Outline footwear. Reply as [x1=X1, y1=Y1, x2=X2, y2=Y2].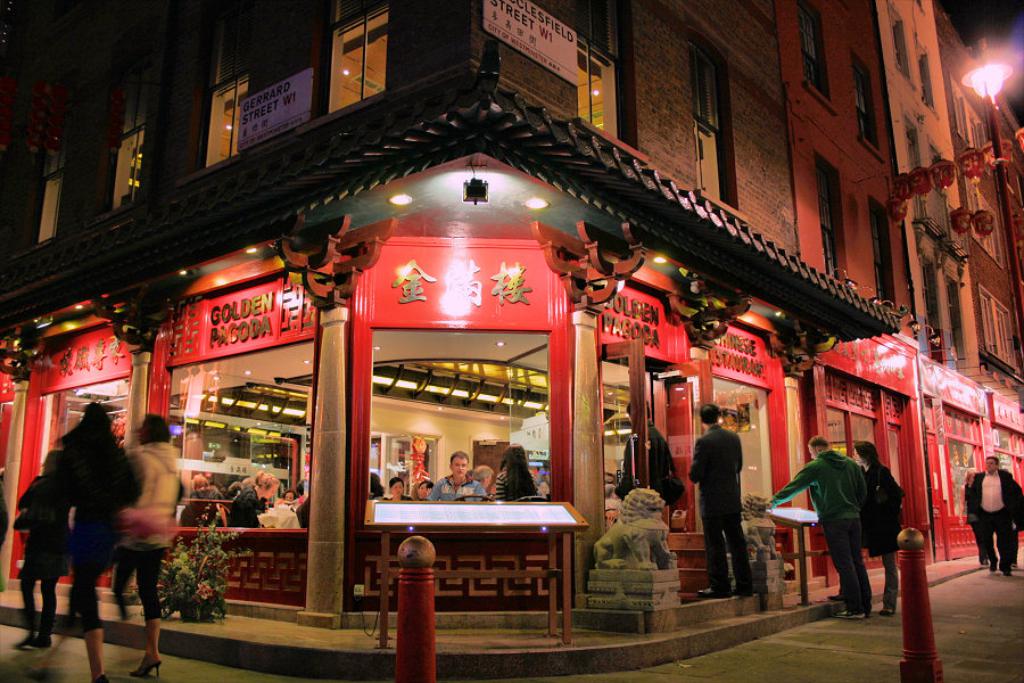
[x1=696, y1=585, x2=729, y2=600].
